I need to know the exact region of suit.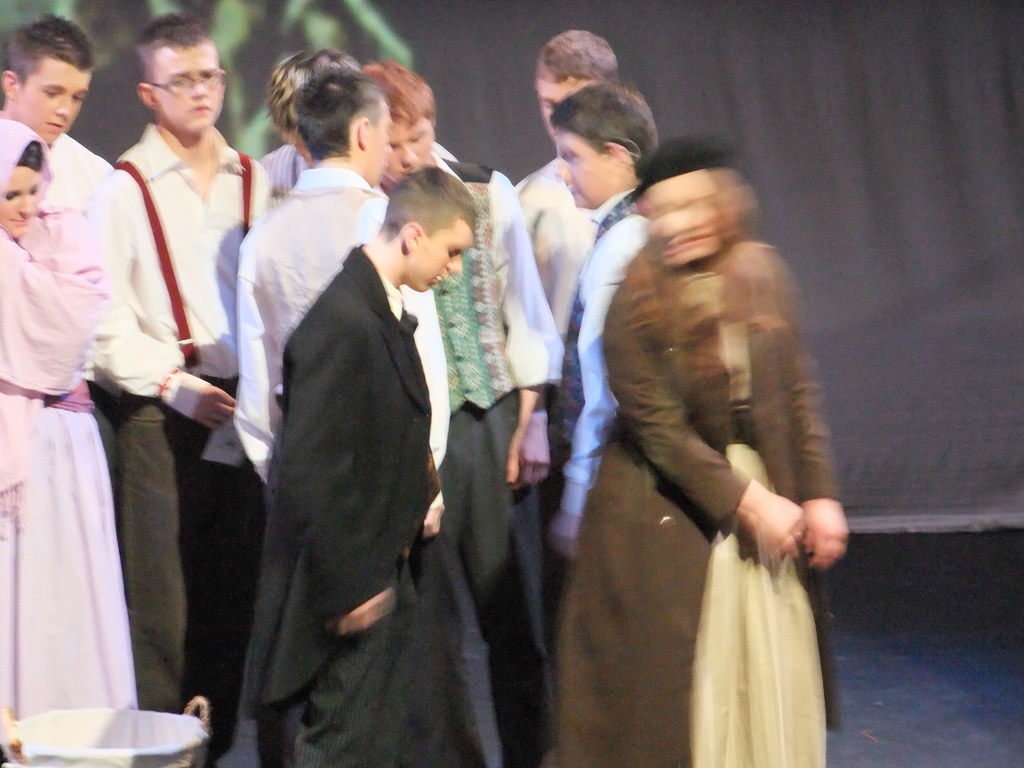
Region: locate(221, 145, 462, 739).
